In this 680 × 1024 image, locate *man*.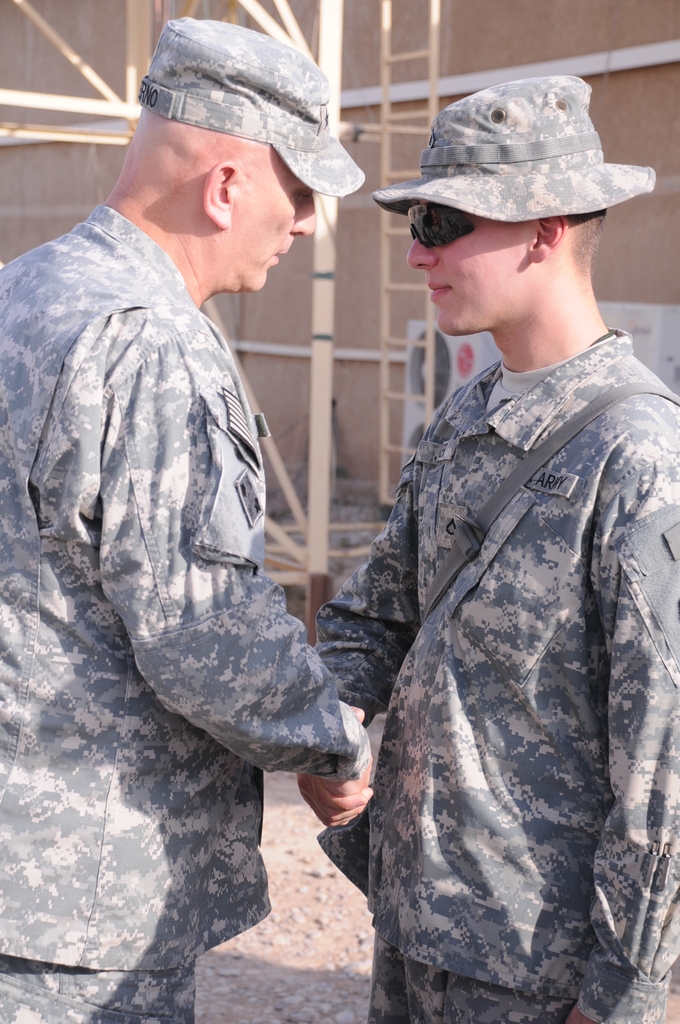
Bounding box: (29,4,403,994).
